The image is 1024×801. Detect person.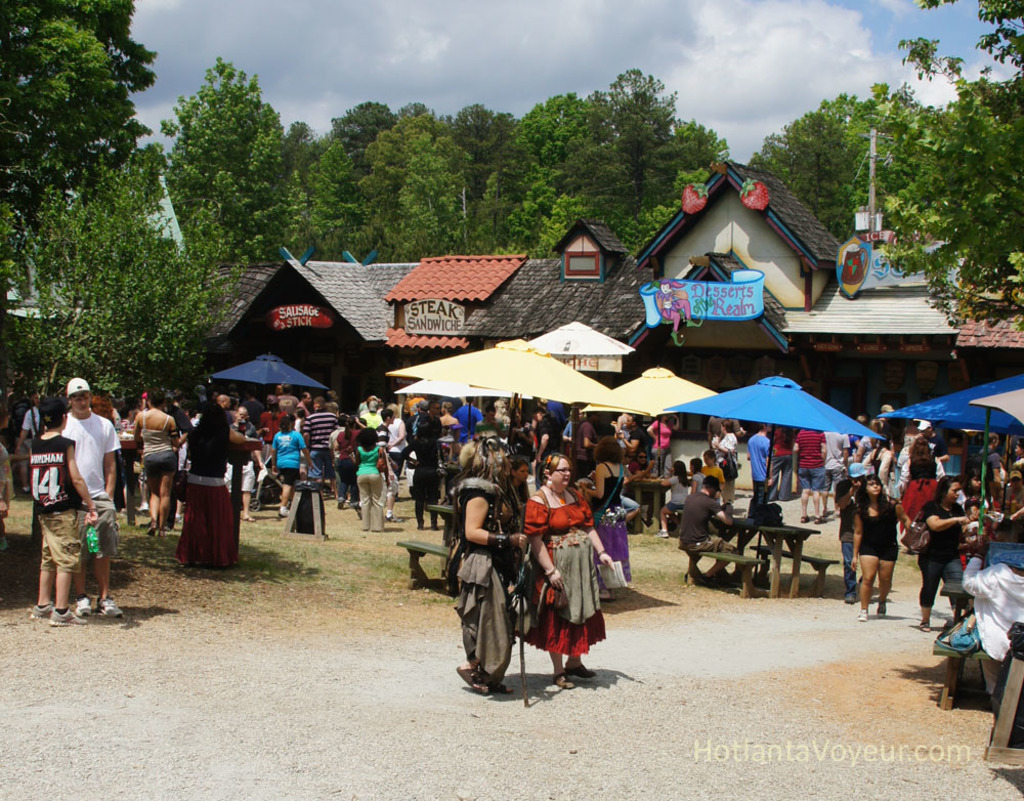
Detection: bbox=(183, 399, 241, 568).
